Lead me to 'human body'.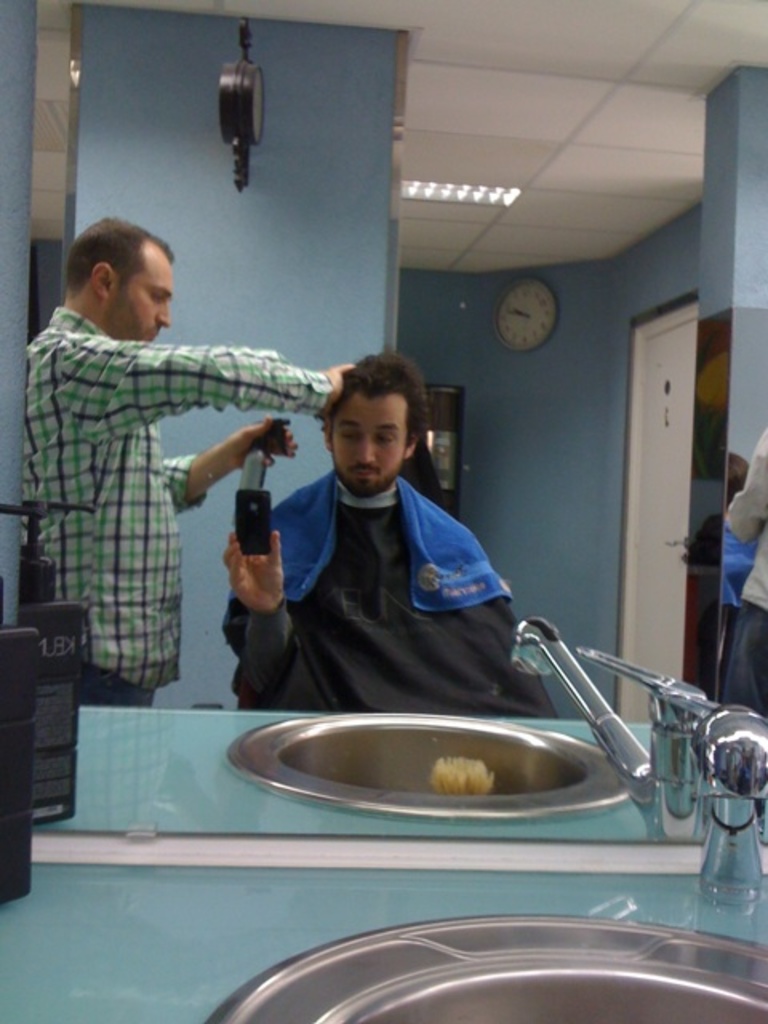
Lead to (224,347,563,718).
